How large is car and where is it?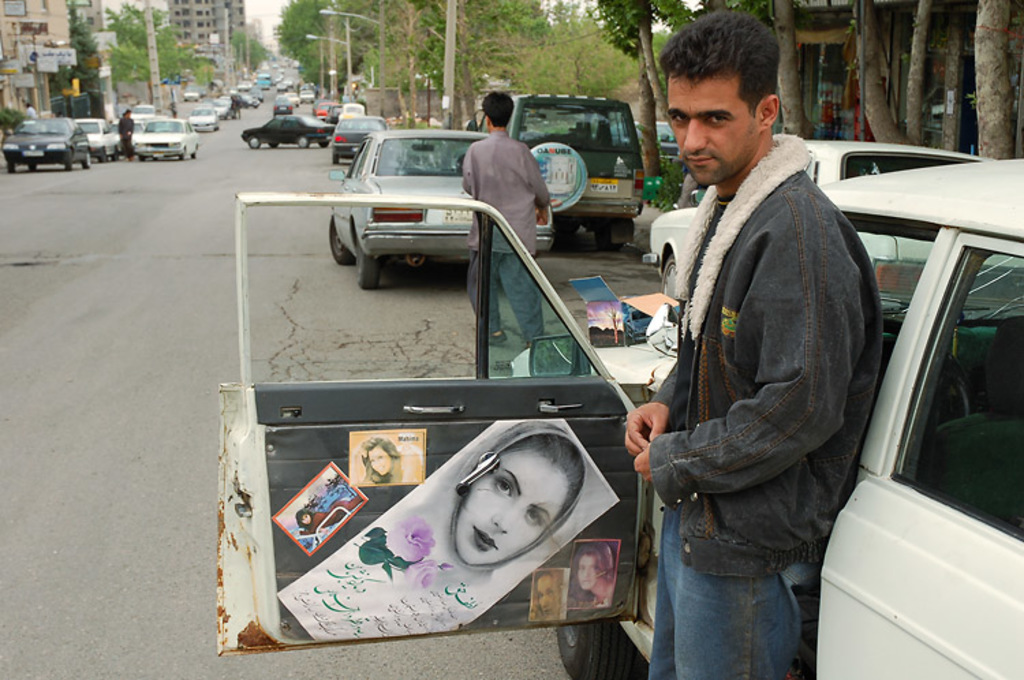
Bounding box: {"x1": 131, "y1": 119, "x2": 198, "y2": 161}.
